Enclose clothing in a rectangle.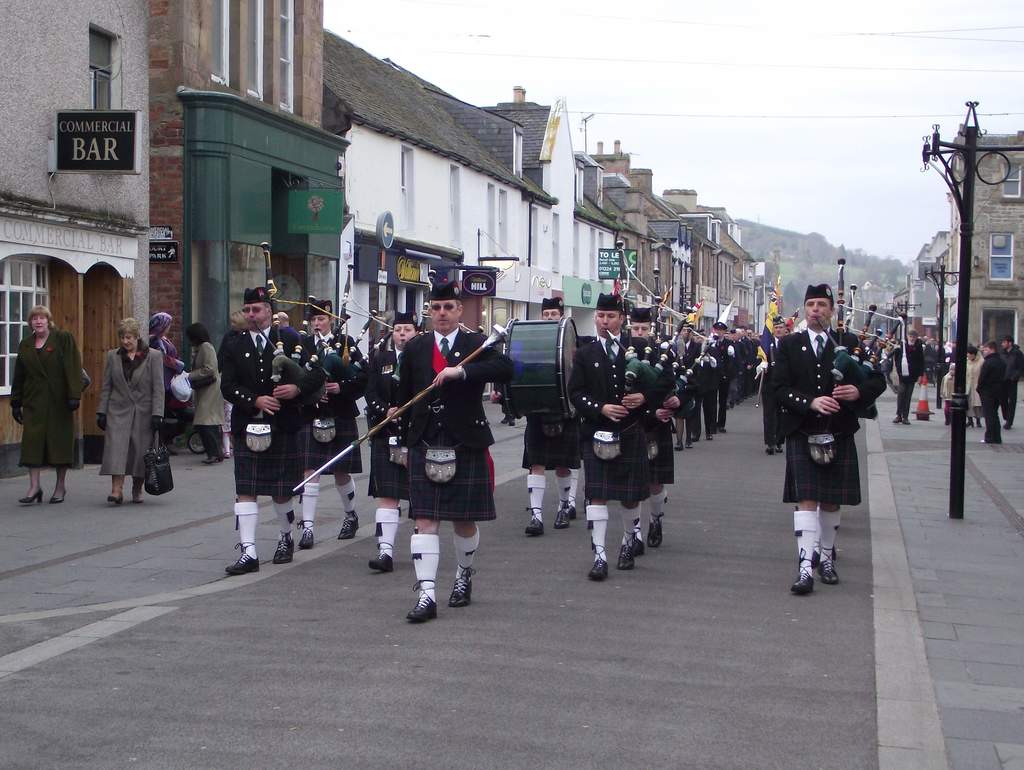
crop(302, 330, 369, 471).
